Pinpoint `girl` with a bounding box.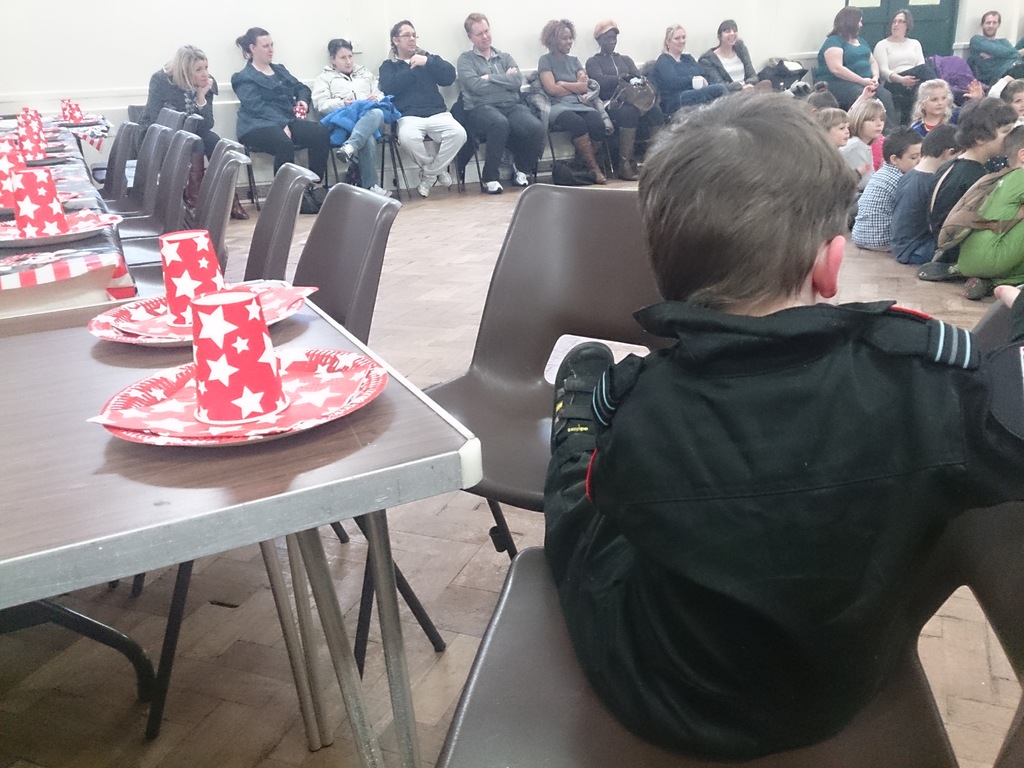
select_region(231, 24, 335, 207).
